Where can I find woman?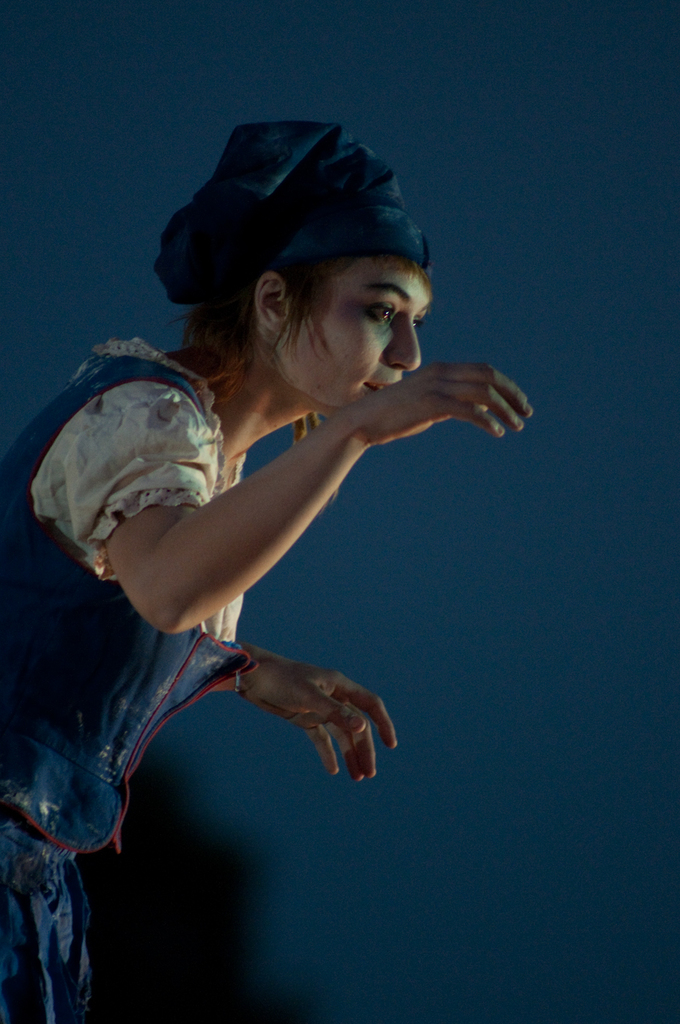
You can find it at 12/113/532/954.
